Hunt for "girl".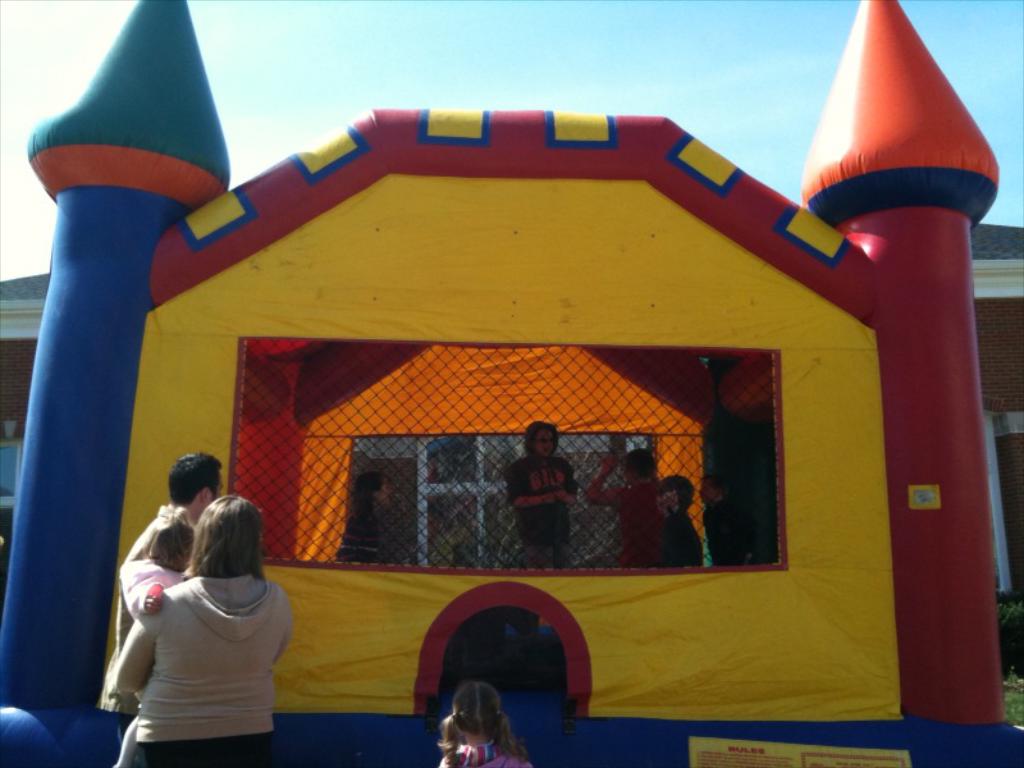
Hunted down at [436,680,536,767].
